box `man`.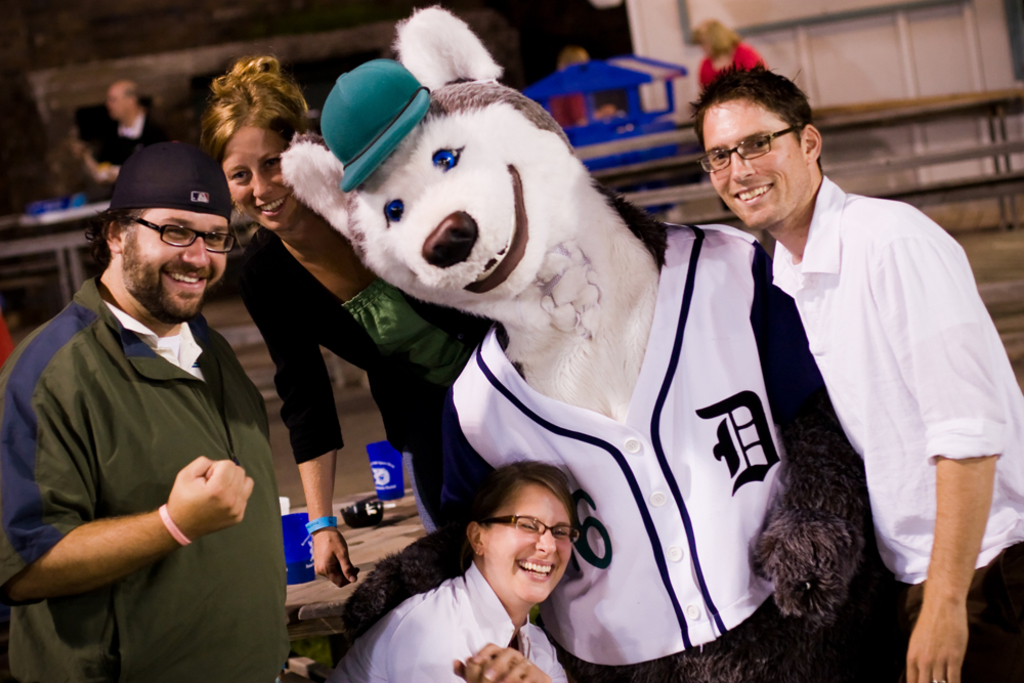
(left=691, top=60, right=1023, bottom=682).
